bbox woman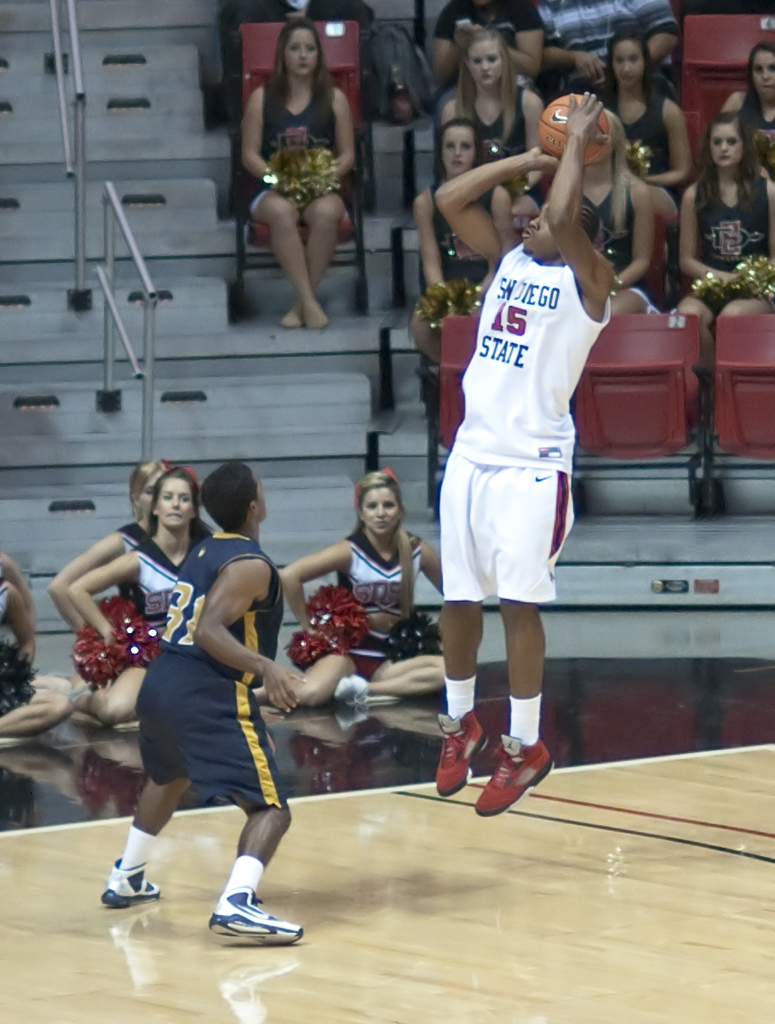
box=[241, 6, 369, 342]
